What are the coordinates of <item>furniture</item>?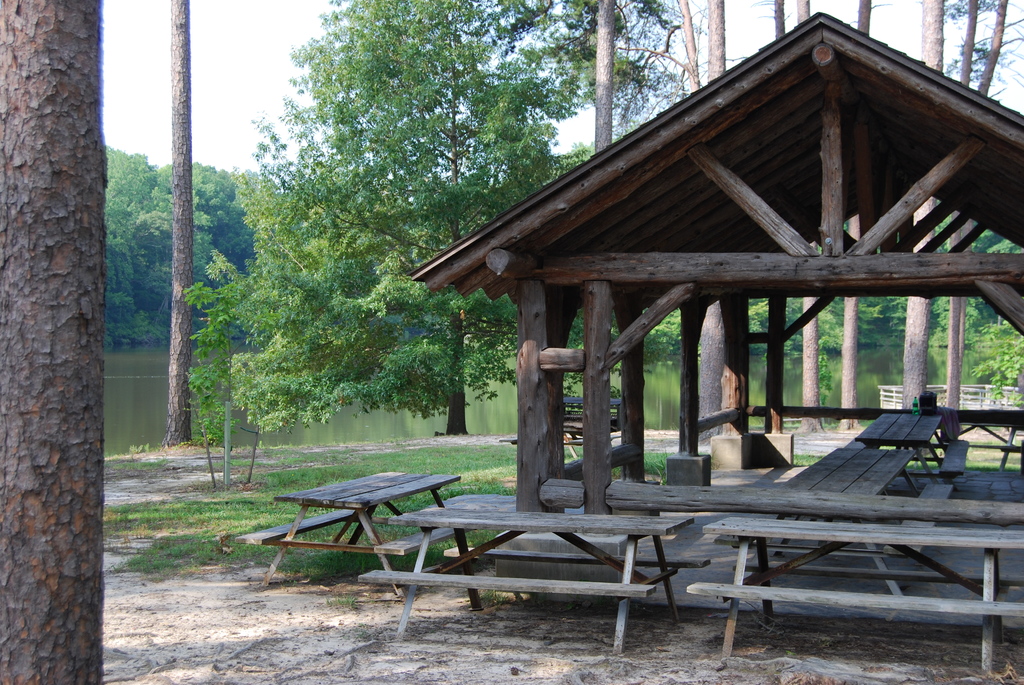
687 510 1023 670.
